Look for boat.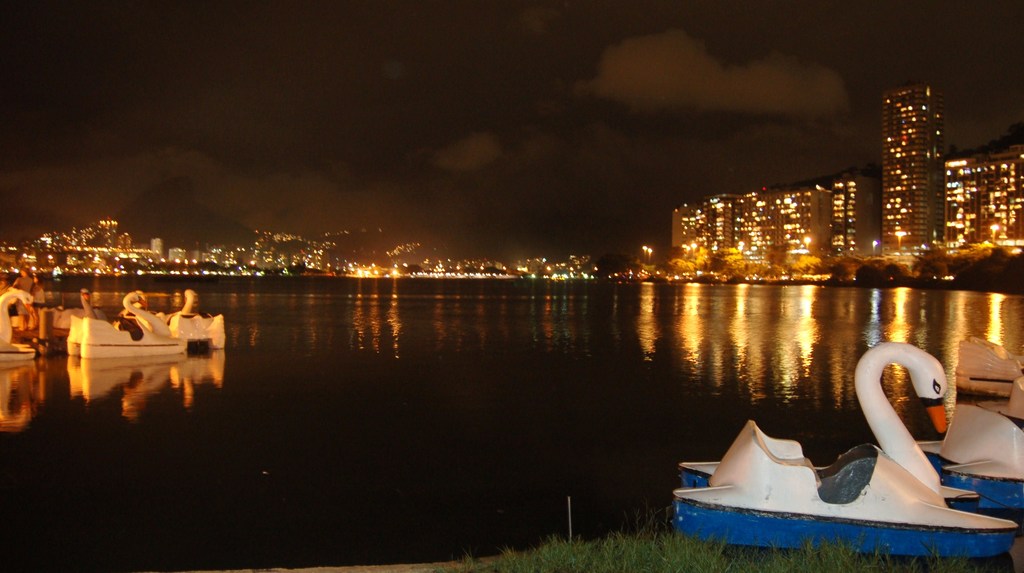
Found: left=163, top=289, right=226, bottom=348.
